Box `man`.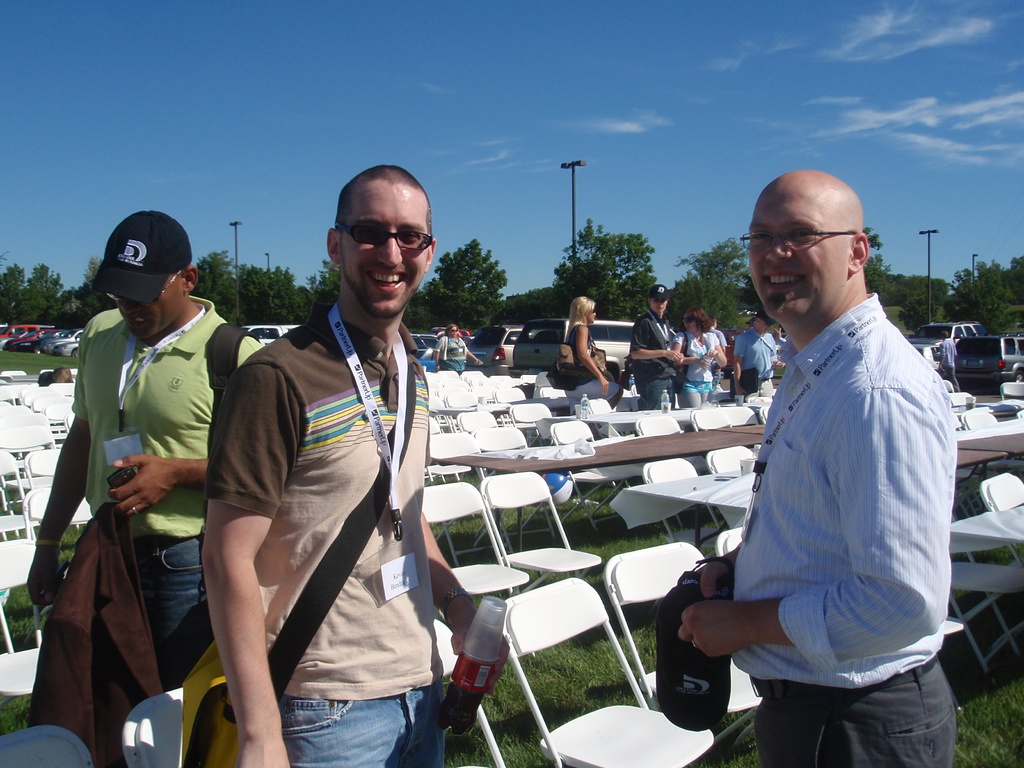
[692,159,966,767].
